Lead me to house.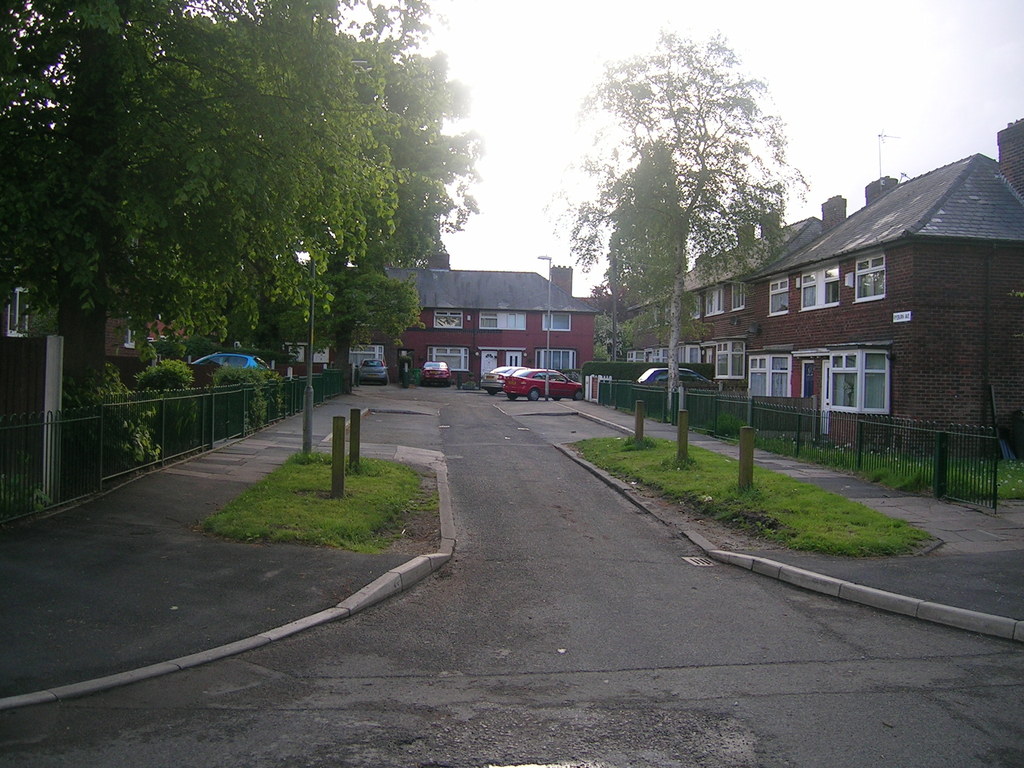
Lead to bbox=(739, 117, 1023, 470).
